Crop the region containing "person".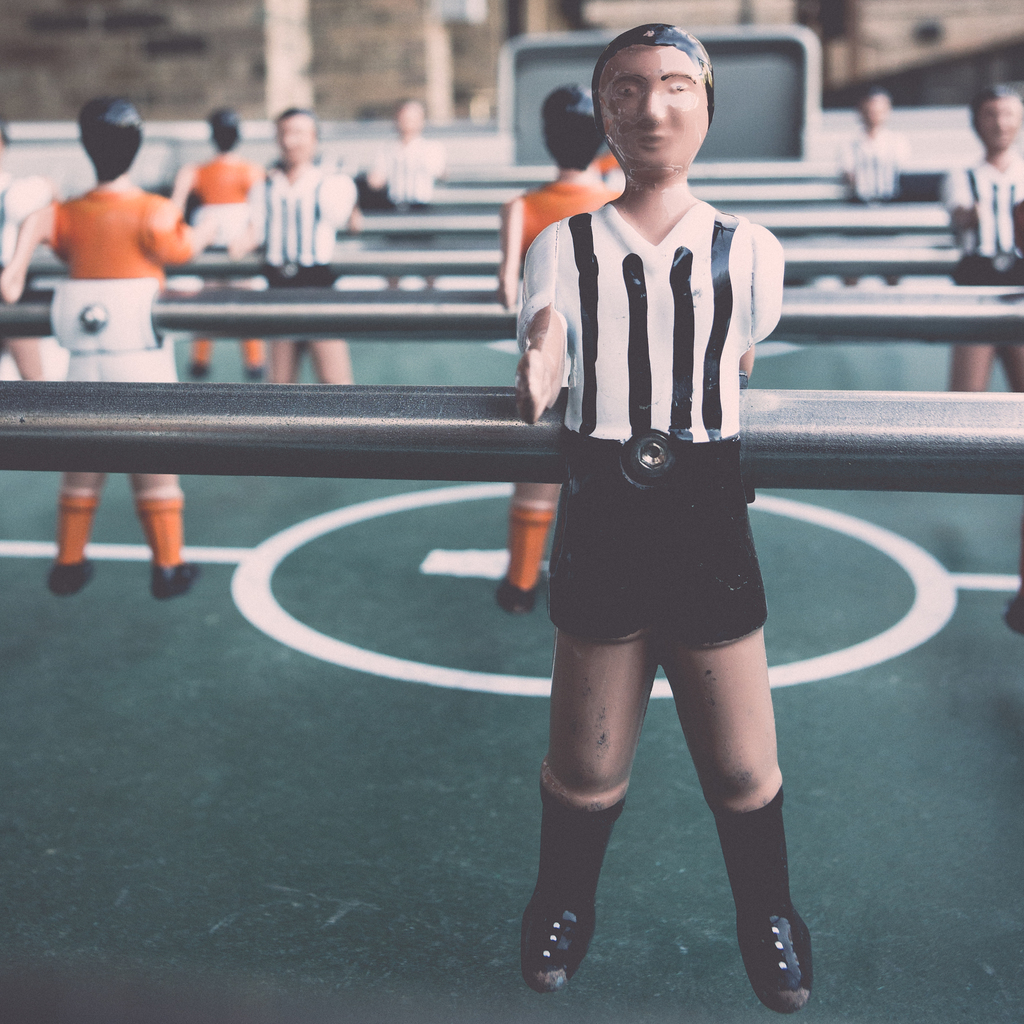
Crop region: 175/100/266/384.
